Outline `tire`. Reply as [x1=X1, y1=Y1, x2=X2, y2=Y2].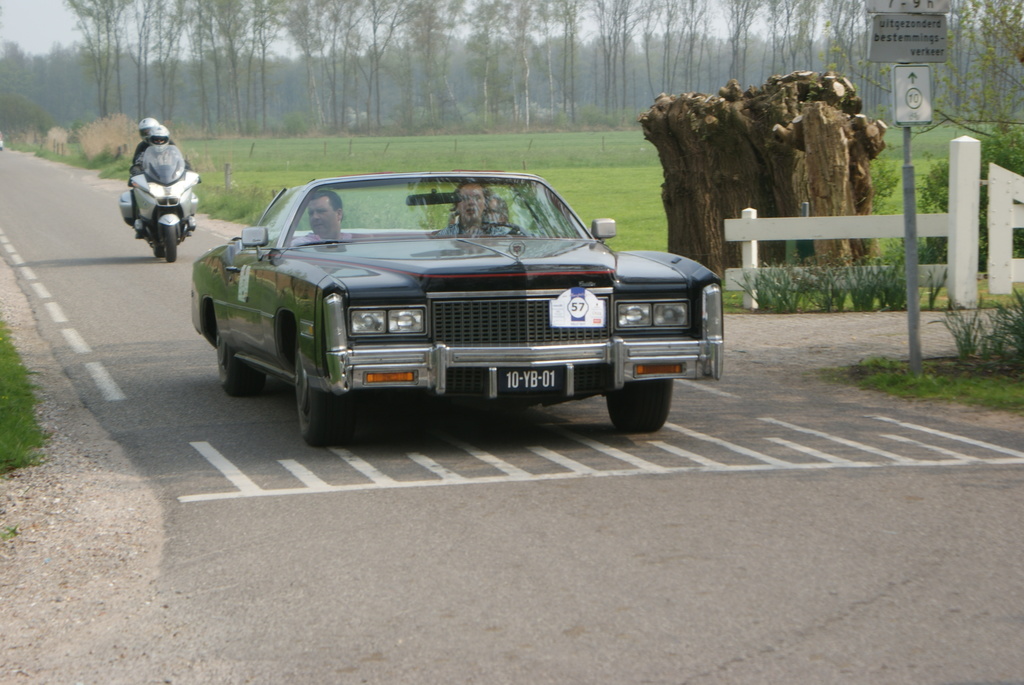
[x1=606, y1=377, x2=673, y2=431].
